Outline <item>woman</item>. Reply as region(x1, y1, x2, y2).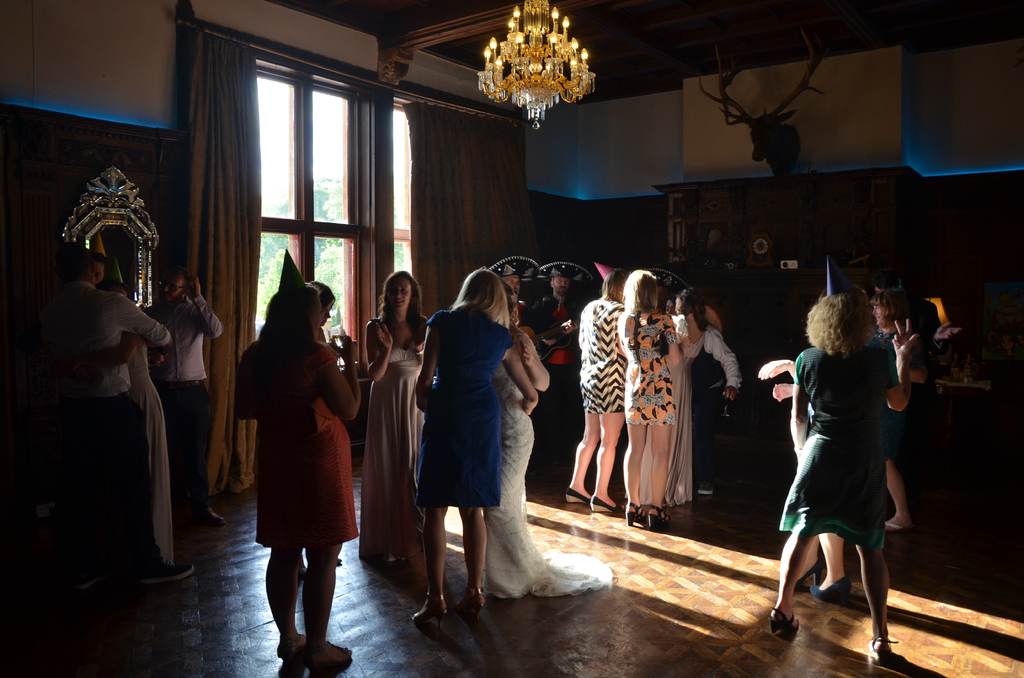
region(218, 234, 369, 677).
